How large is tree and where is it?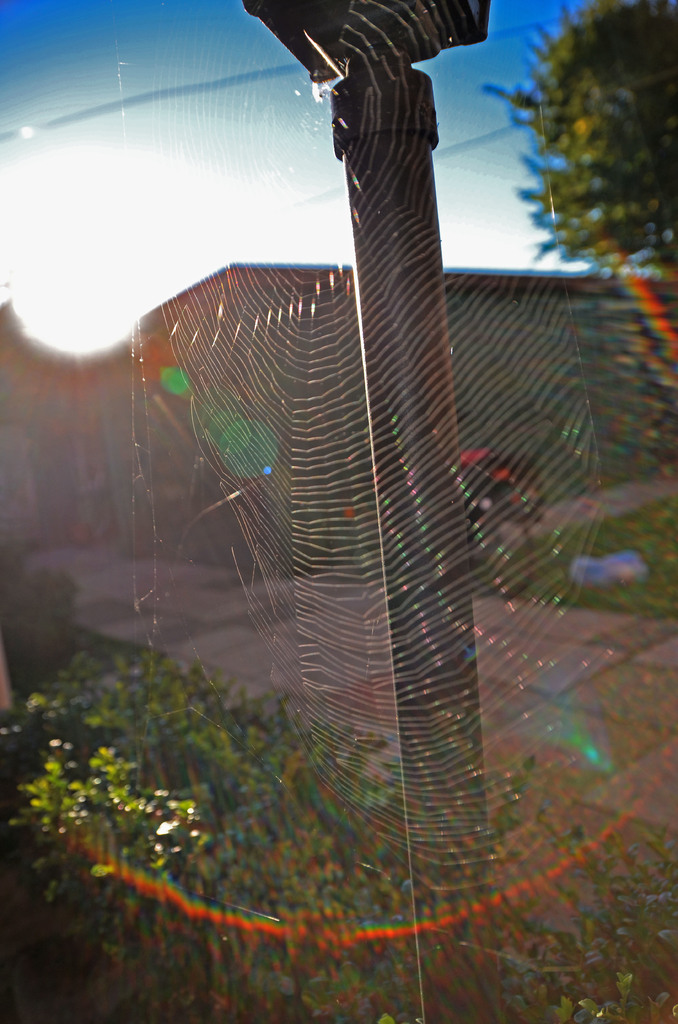
Bounding box: [500,1,671,274].
